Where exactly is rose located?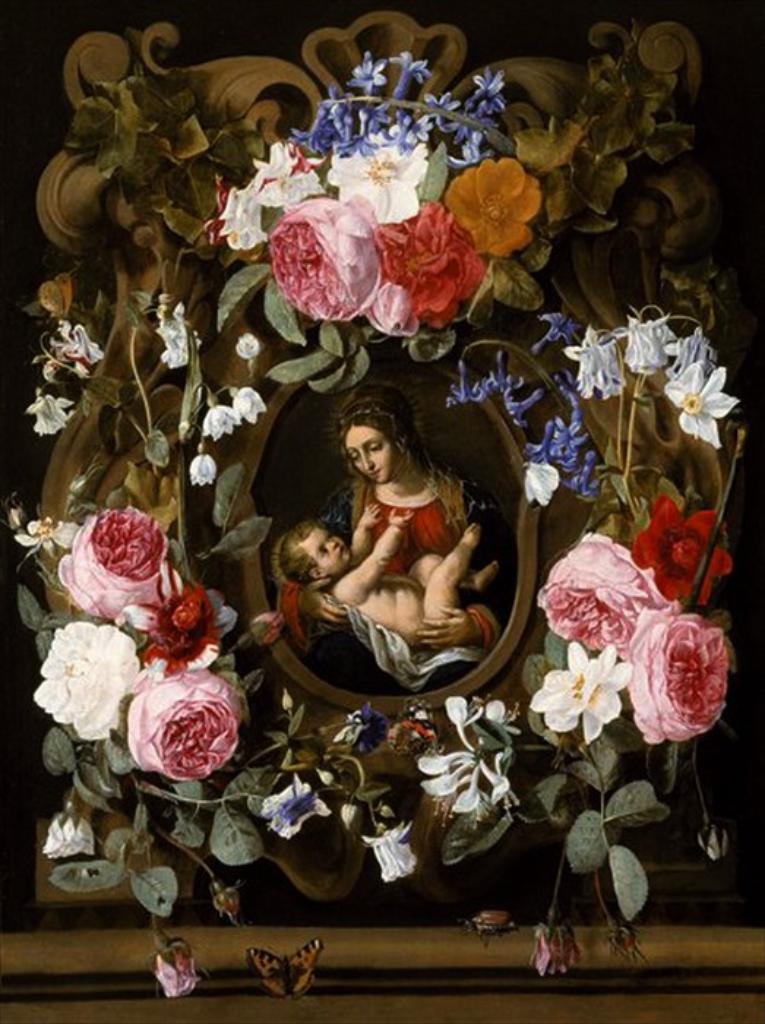
Its bounding box is region(142, 938, 199, 999).
